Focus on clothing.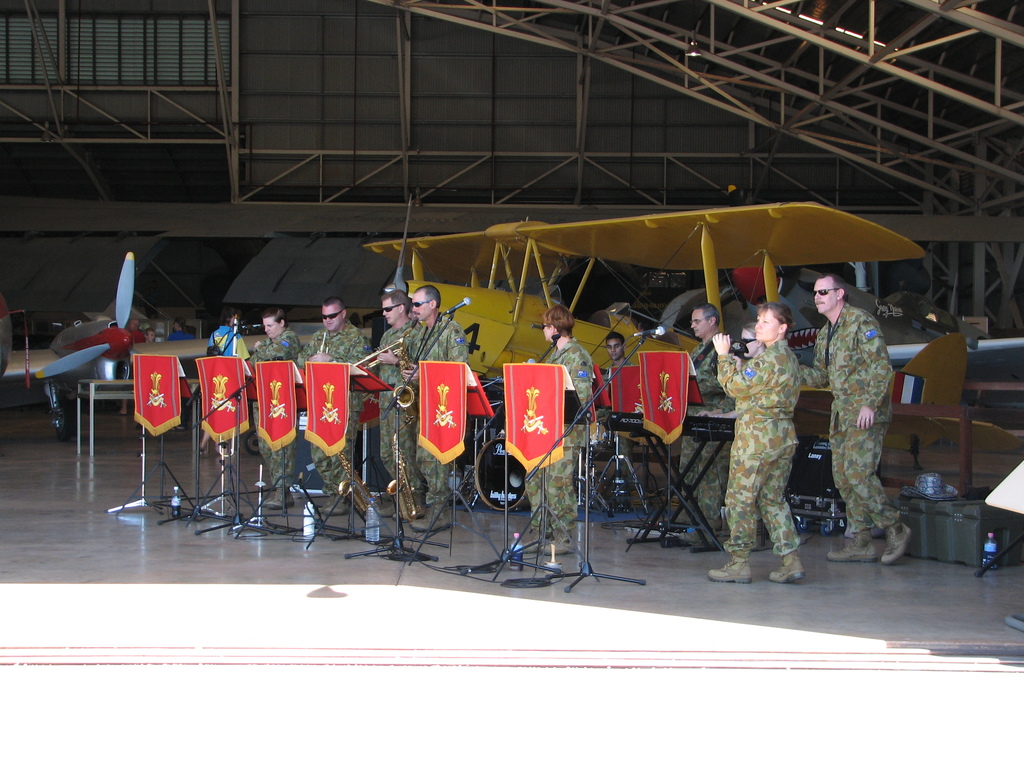
Focused at [left=720, top=294, right=822, bottom=567].
